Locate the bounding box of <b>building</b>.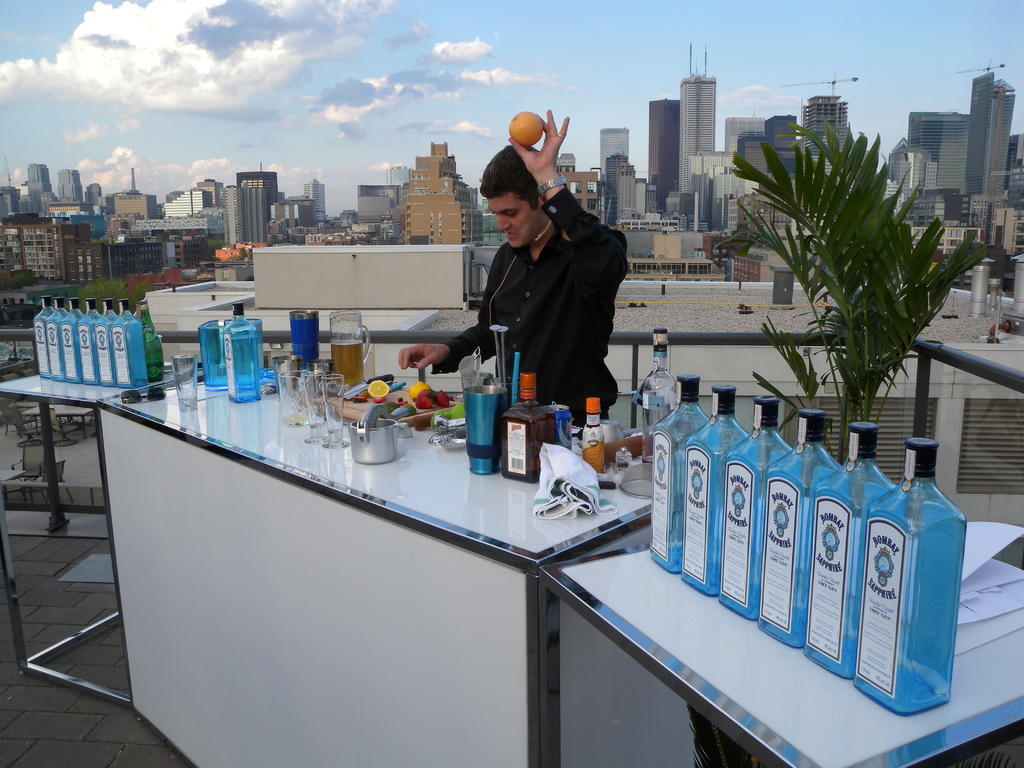
Bounding box: (0,219,161,286).
